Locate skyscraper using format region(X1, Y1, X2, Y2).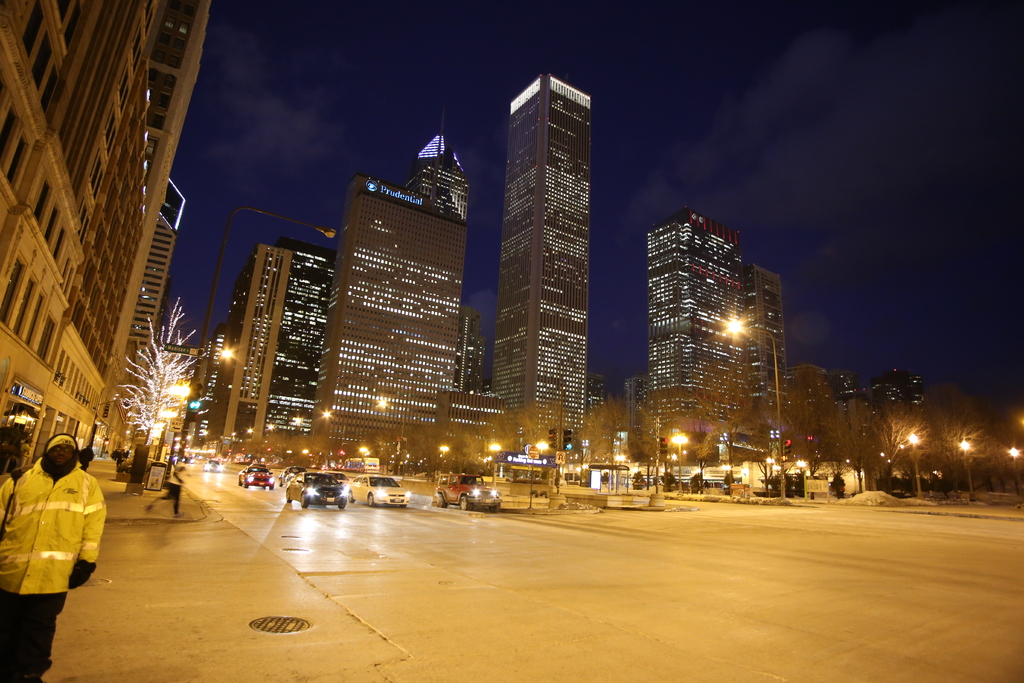
region(308, 131, 472, 463).
